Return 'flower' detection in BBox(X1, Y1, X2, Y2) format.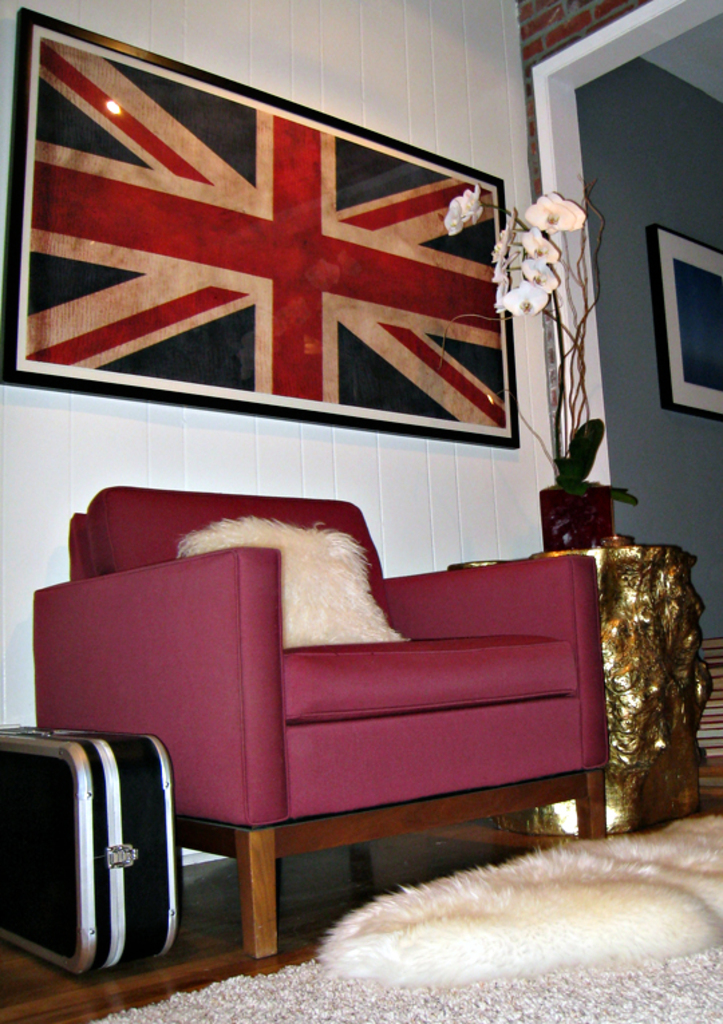
BBox(530, 186, 580, 226).
